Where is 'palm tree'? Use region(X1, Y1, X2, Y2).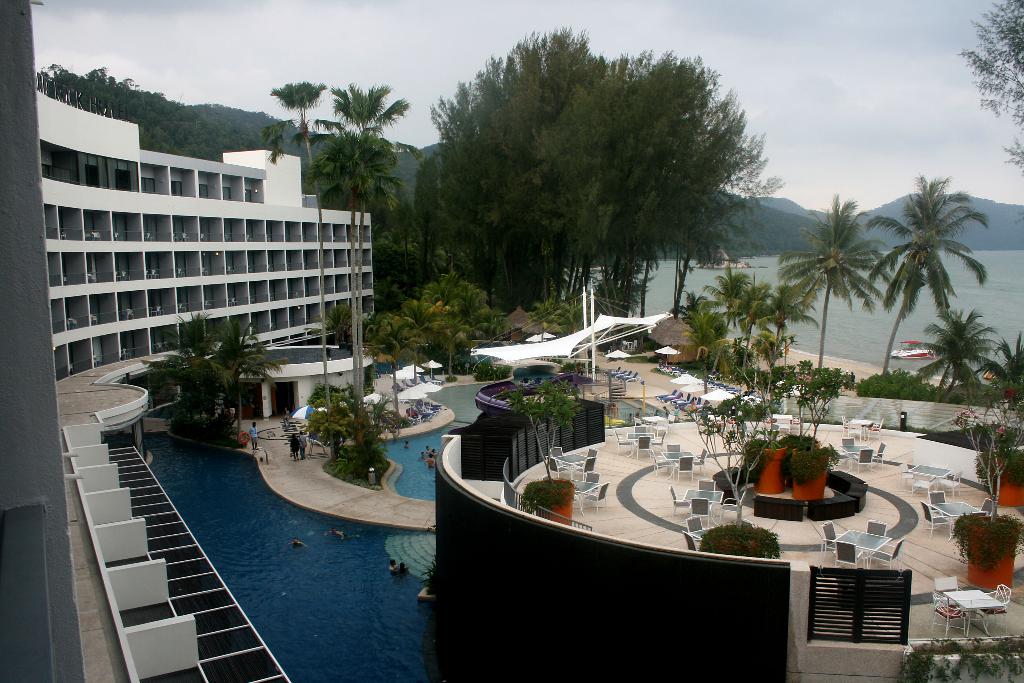
region(271, 75, 328, 173).
